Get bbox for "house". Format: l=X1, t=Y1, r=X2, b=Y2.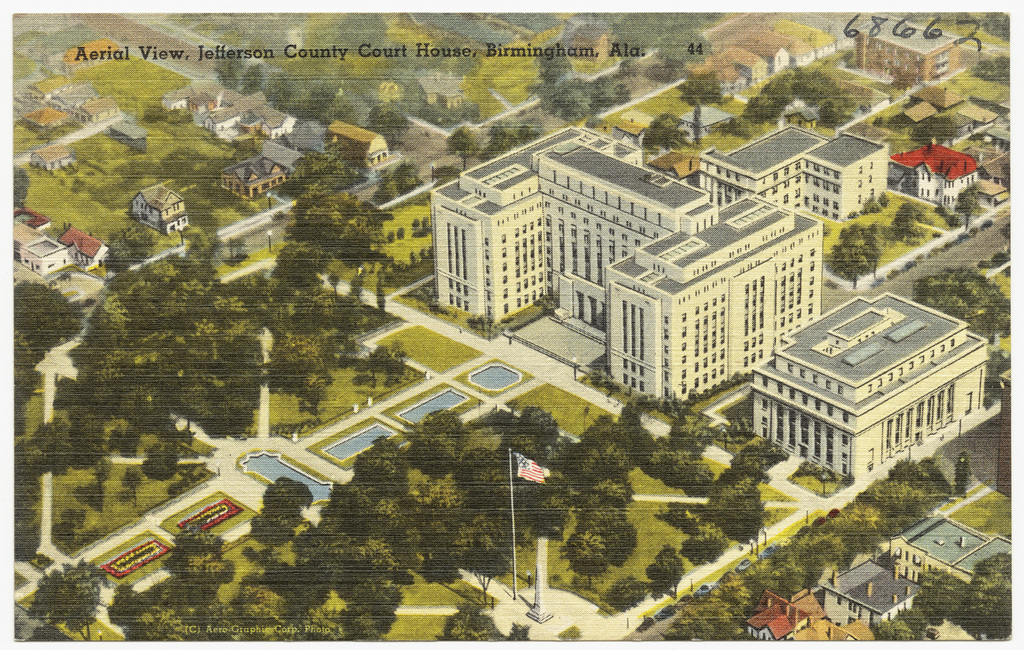
l=429, t=109, r=887, b=408.
